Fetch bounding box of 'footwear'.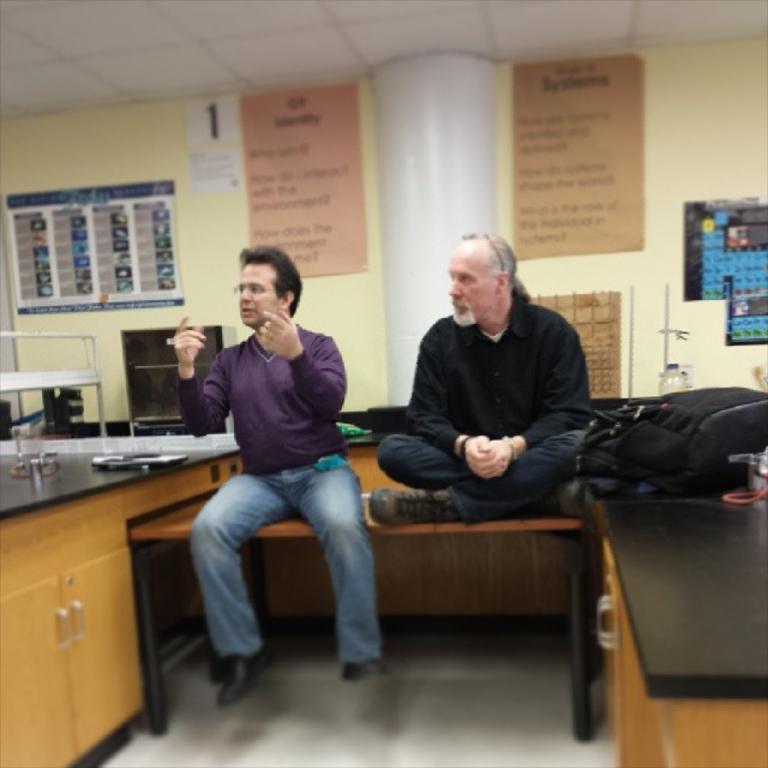
Bbox: 216:647:263:706.
